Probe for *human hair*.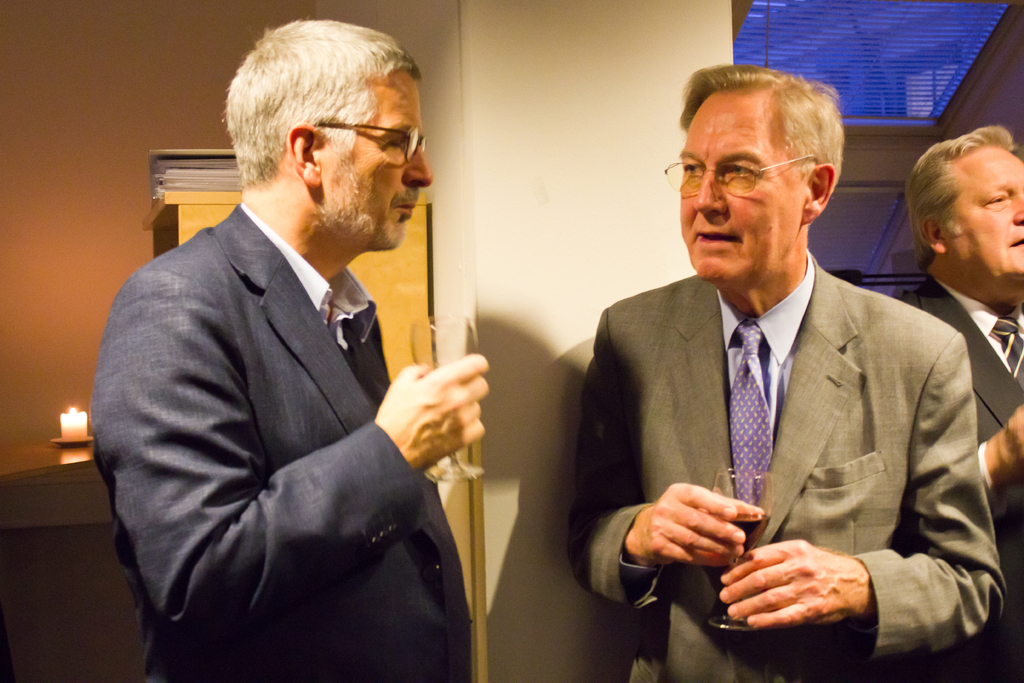
Probe result: l=213, t=15, r=406, b=188.
